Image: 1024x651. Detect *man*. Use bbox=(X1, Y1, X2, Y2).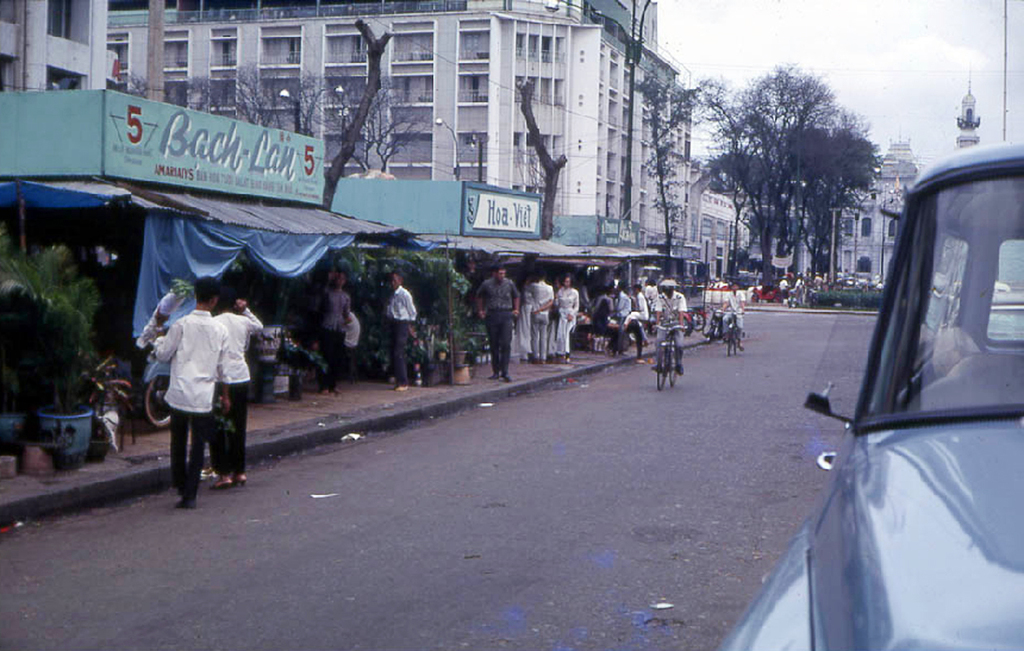
bbox=(386, 271, 416, 391).
